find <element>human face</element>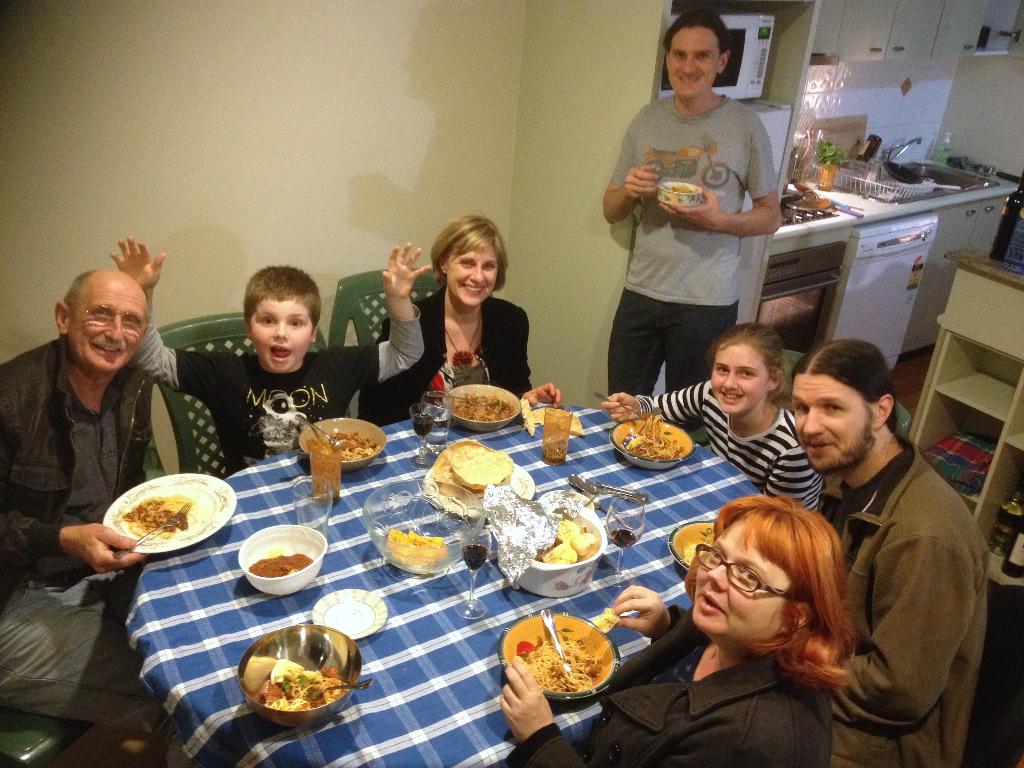
252, 302, 316, 378
